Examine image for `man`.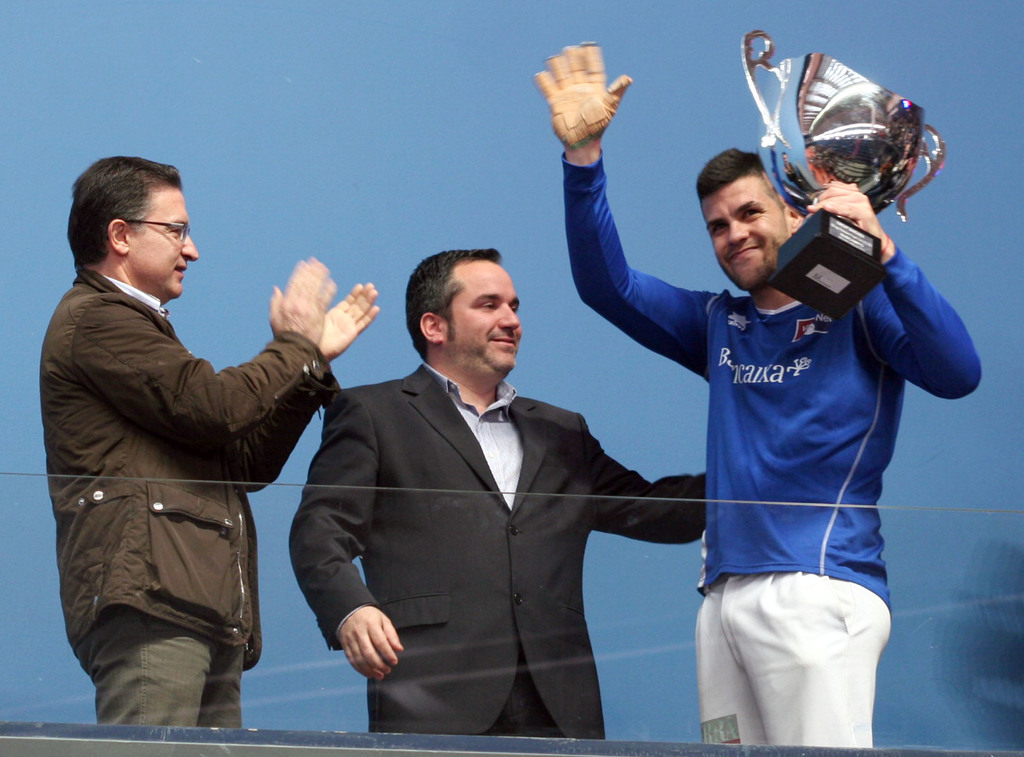
Examination result: [531,37,982,748].
